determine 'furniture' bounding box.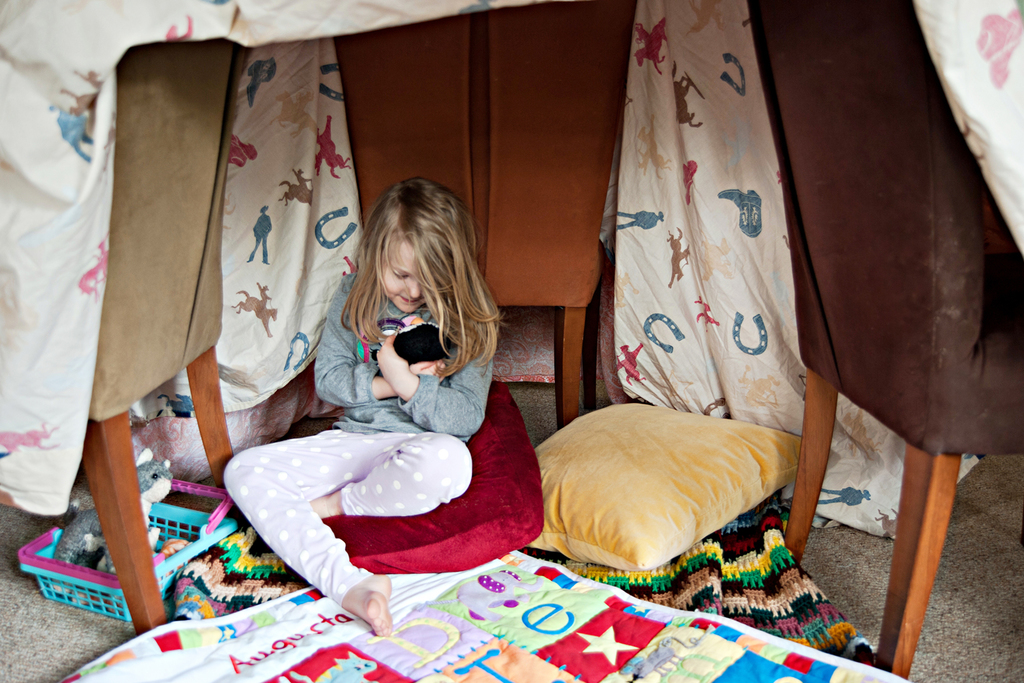
Determined: select_region(331, 3, 636, 427).
